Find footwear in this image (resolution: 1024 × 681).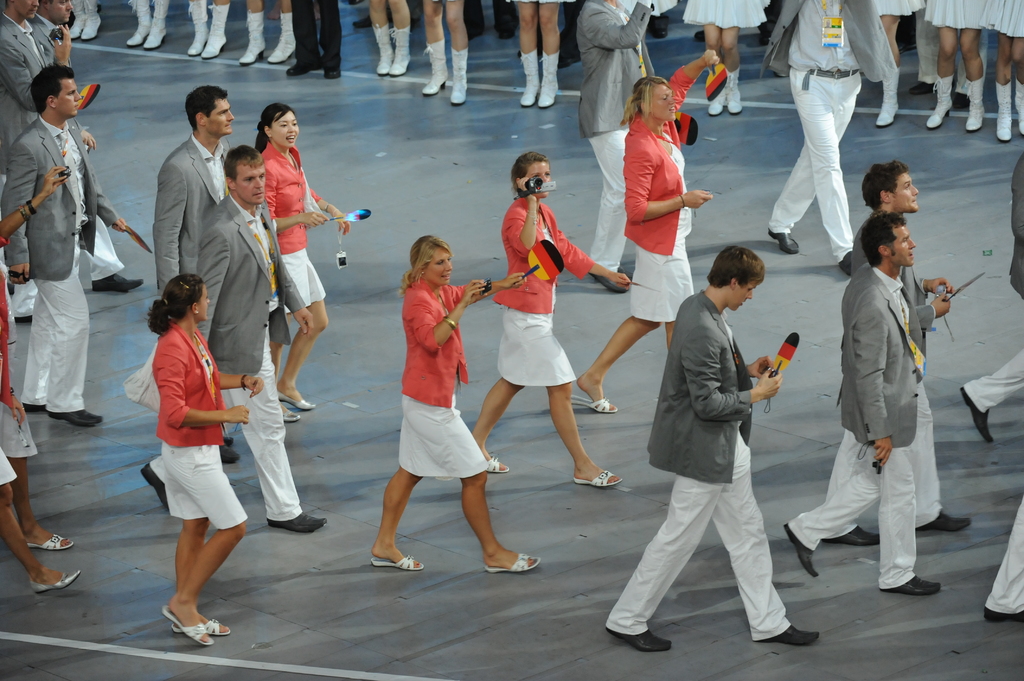
left=420, top=36, right=447, bottom=97.
